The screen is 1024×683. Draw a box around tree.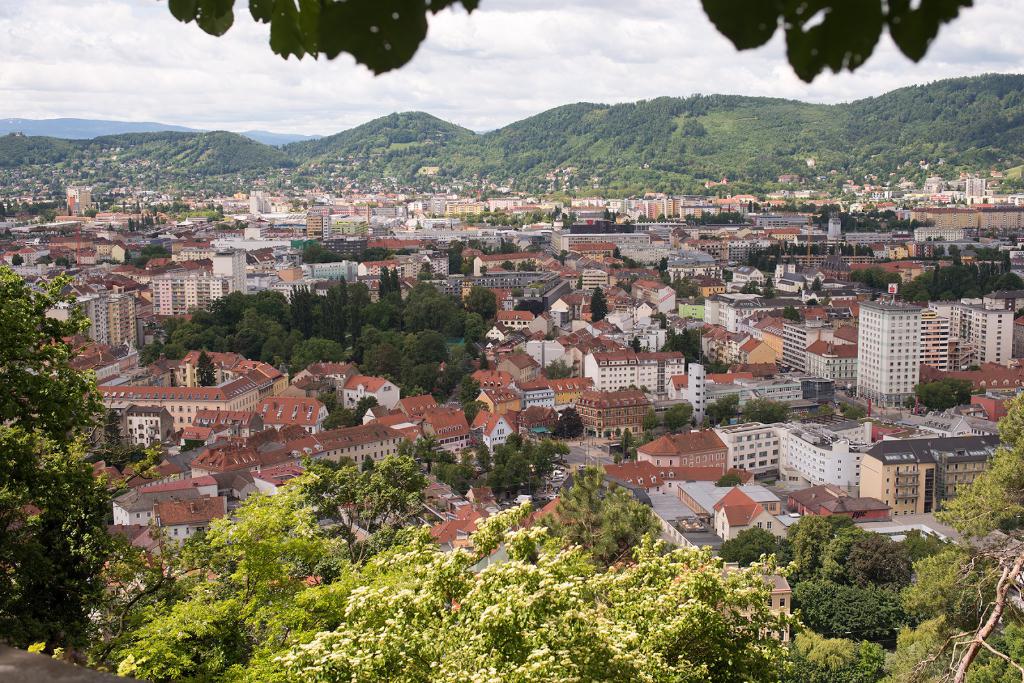
(left=2, top=226, right=15, bottom=237).
